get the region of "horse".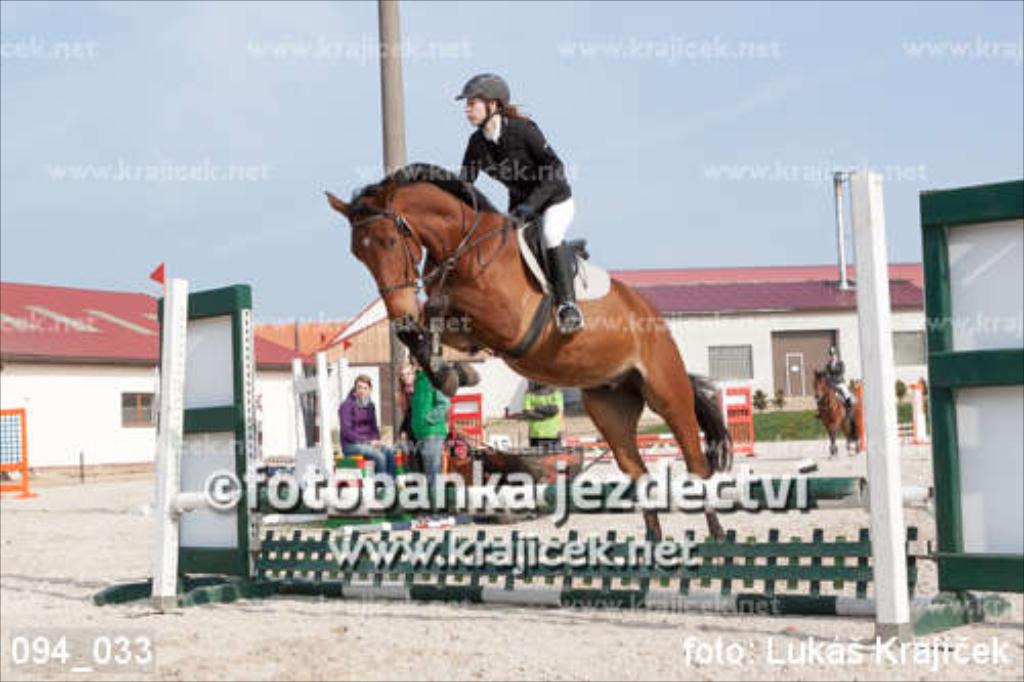
[left=809, top=365, right=856, bottom=461].
